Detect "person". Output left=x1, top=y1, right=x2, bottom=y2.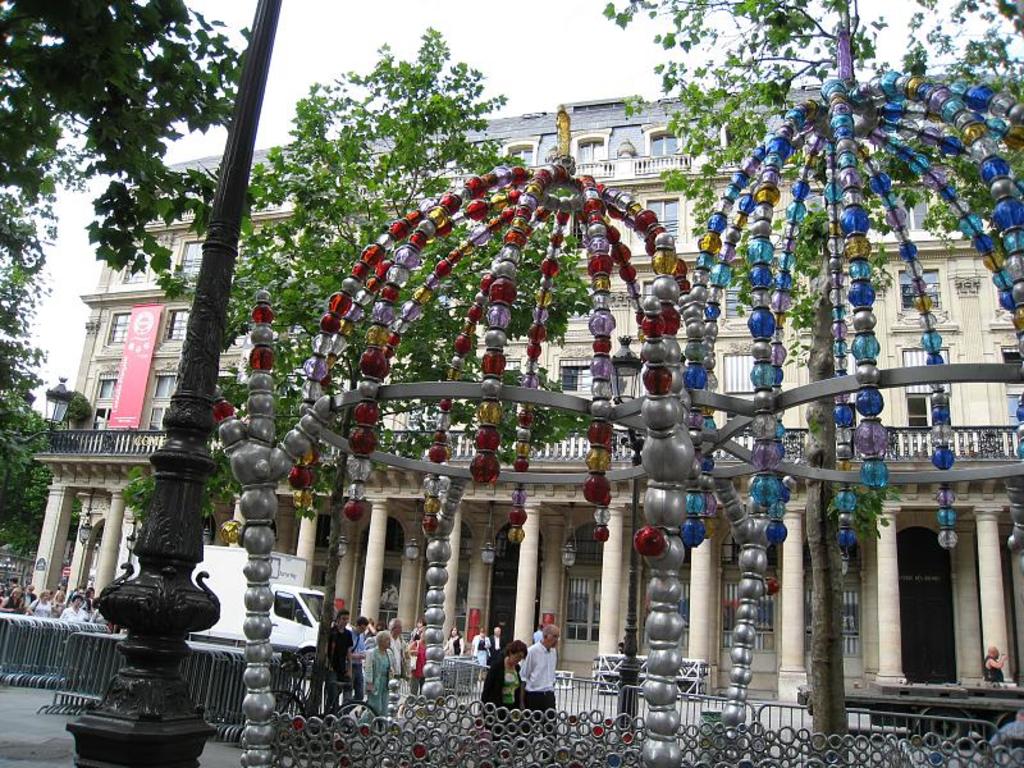
left=3, top=588, right=27, bottom=617.
